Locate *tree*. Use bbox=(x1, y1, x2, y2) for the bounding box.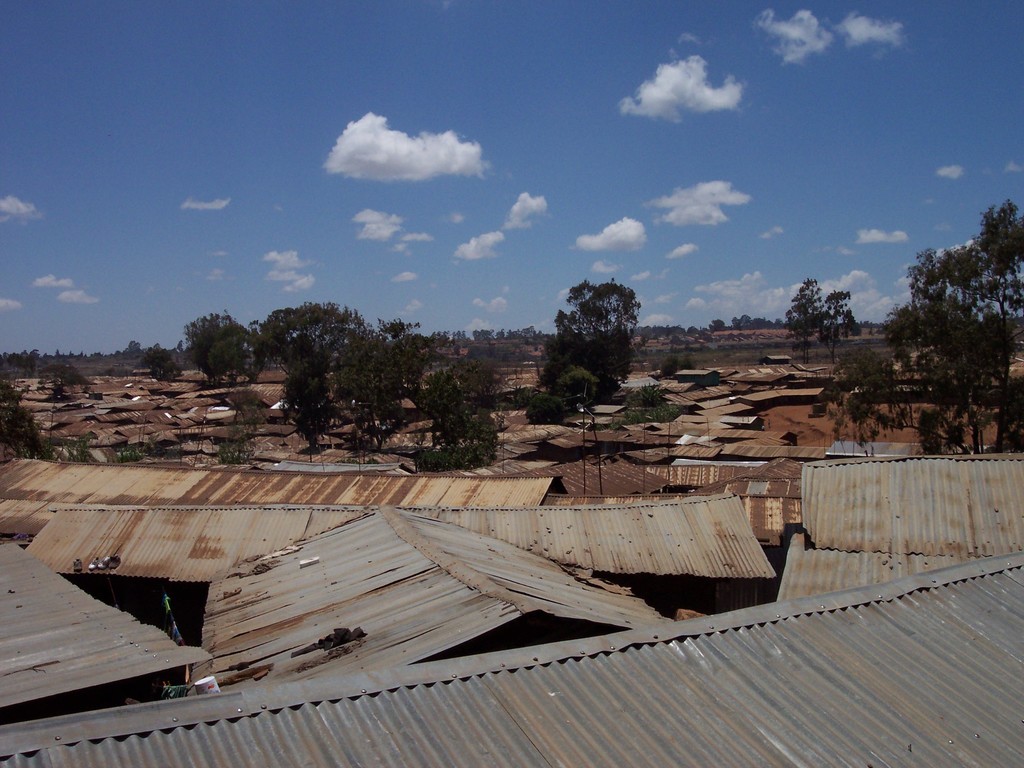
bbox=(0, 381, 53, 458).
